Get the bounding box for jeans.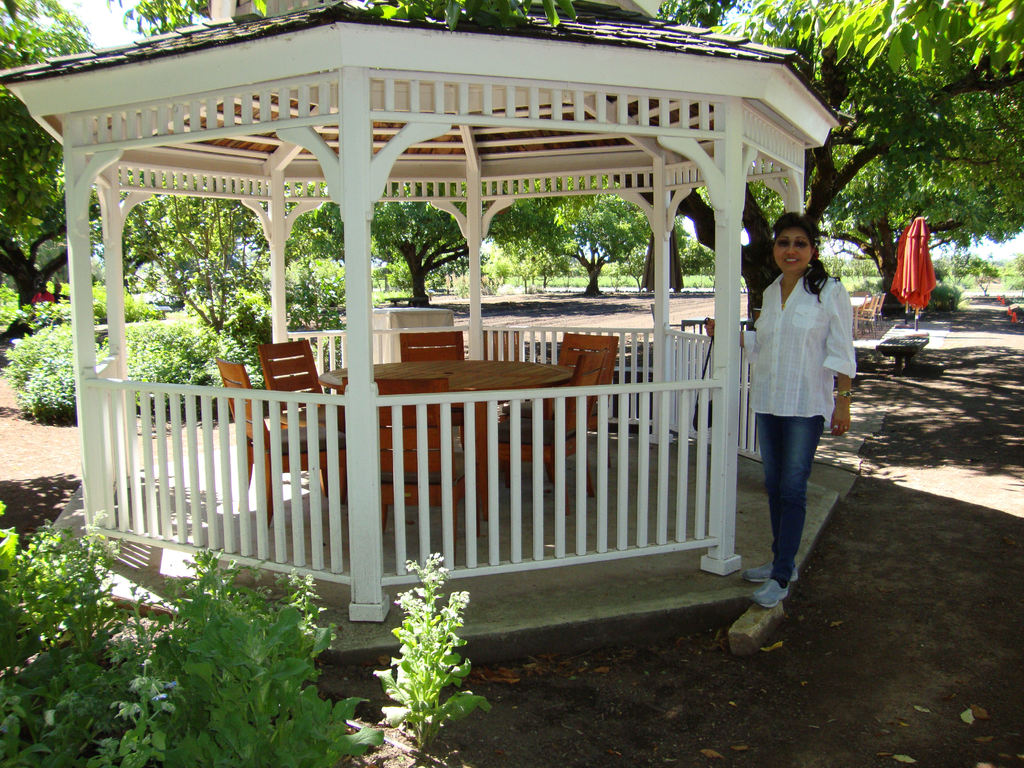
pyautogui.locateOnScreen(744, 385, 843, 593).
